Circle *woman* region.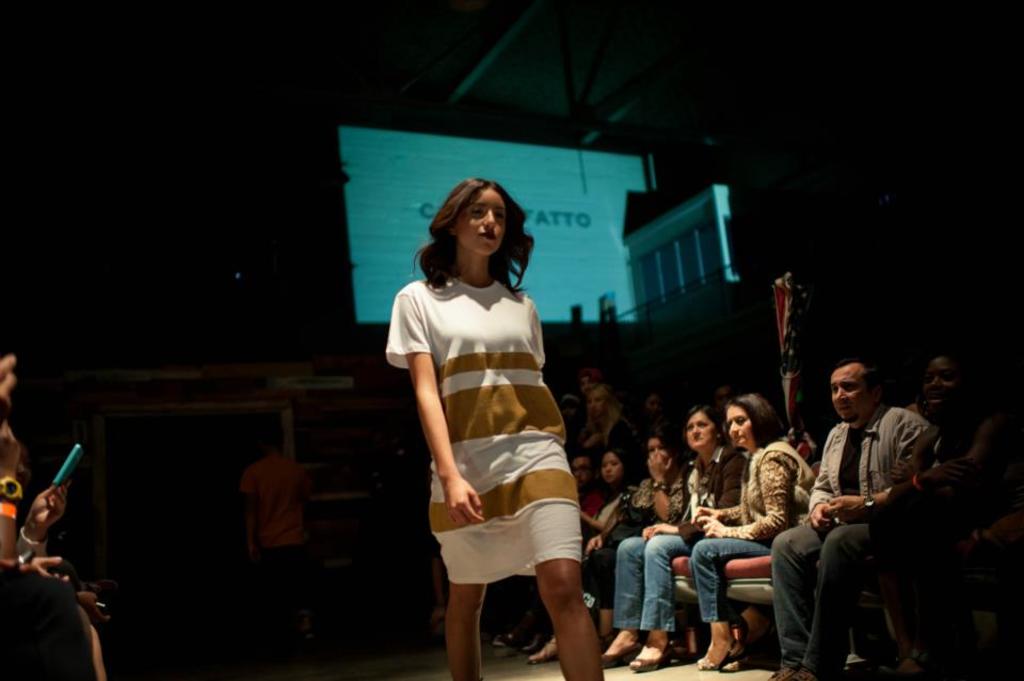
Region: [left=395, top=175, right=601, bottom=680].
